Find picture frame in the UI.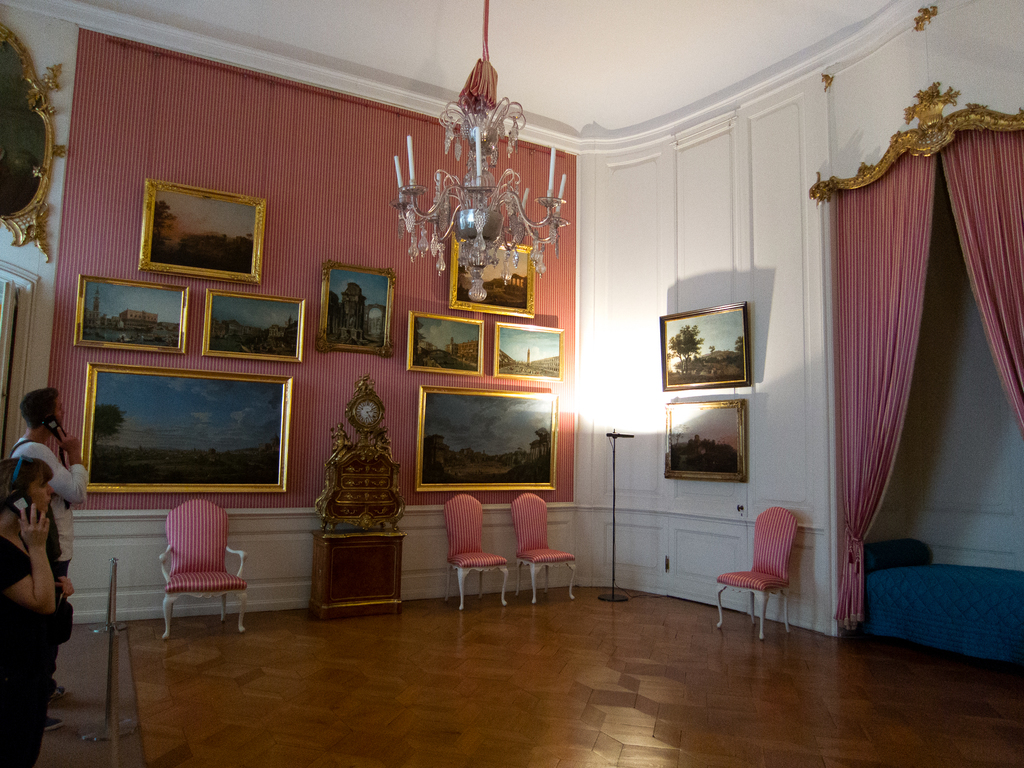
UI element at crop(86, 364, 293, 495).
